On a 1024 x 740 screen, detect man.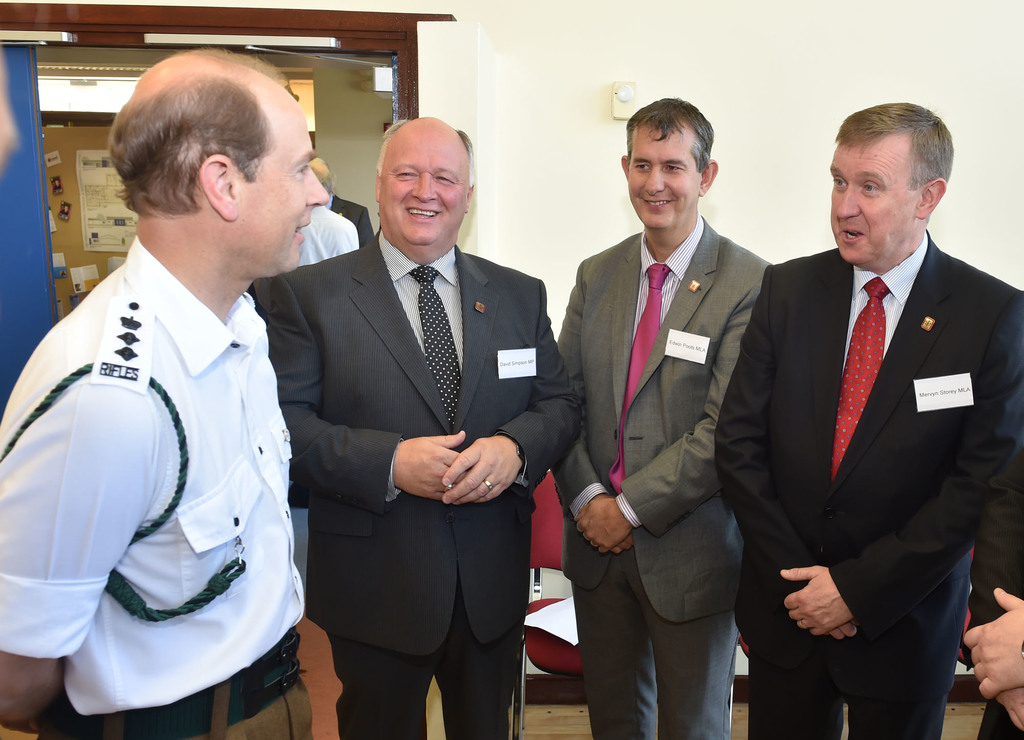
x1=709 y1=104 x2=1023 y2=739.
